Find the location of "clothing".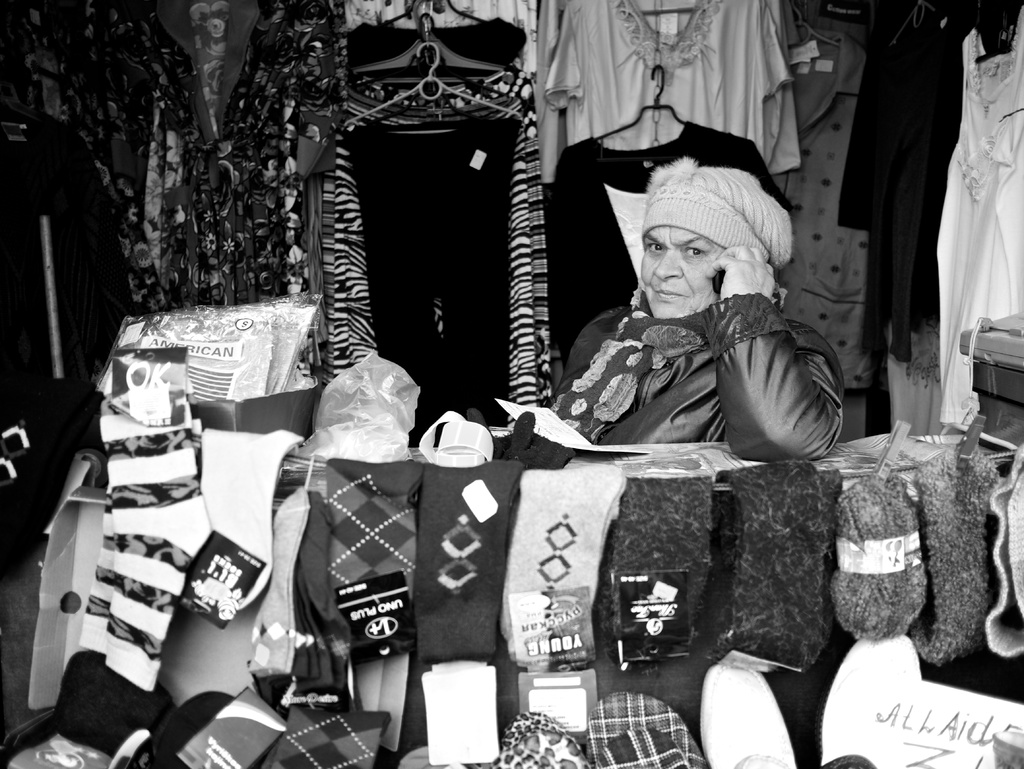
Location: detection(348, 11, 524, 89).
